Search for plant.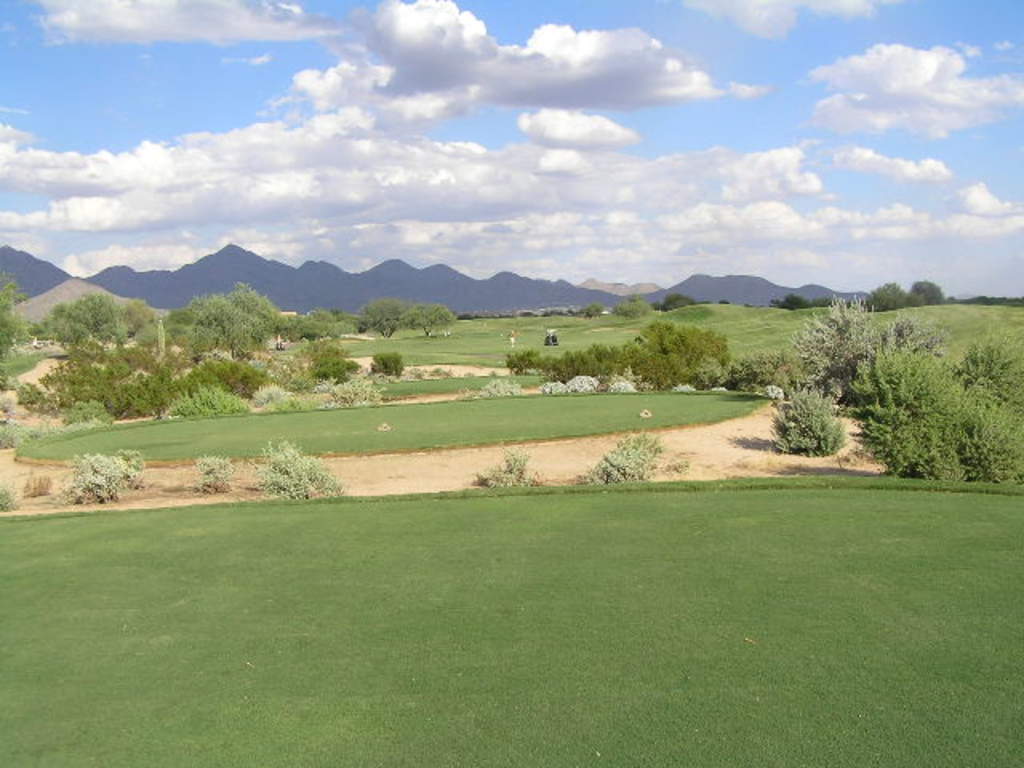
Found at (0,472,21,509).
